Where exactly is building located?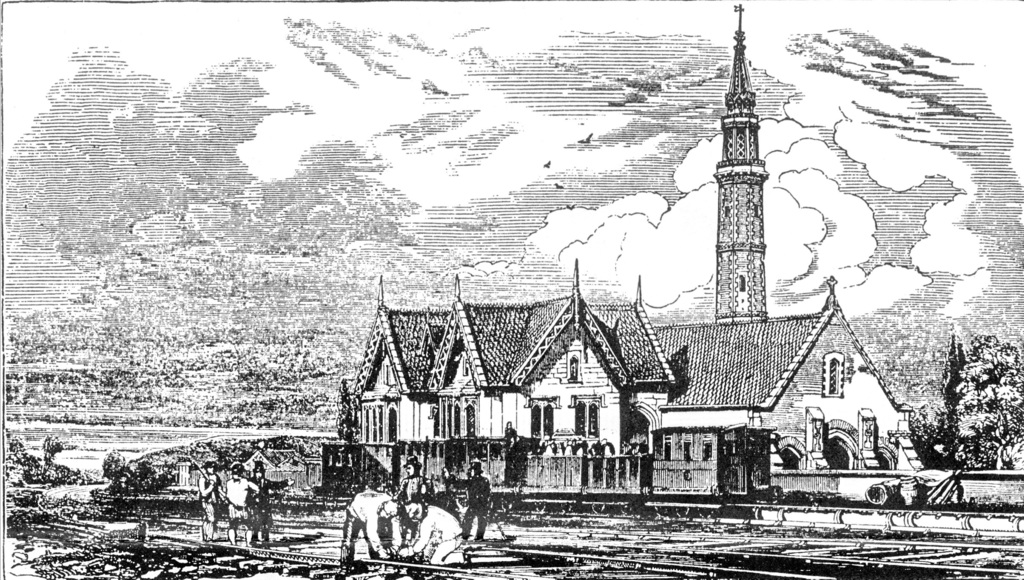
Its bounding box is Rect(314, 1, 914, 512).
